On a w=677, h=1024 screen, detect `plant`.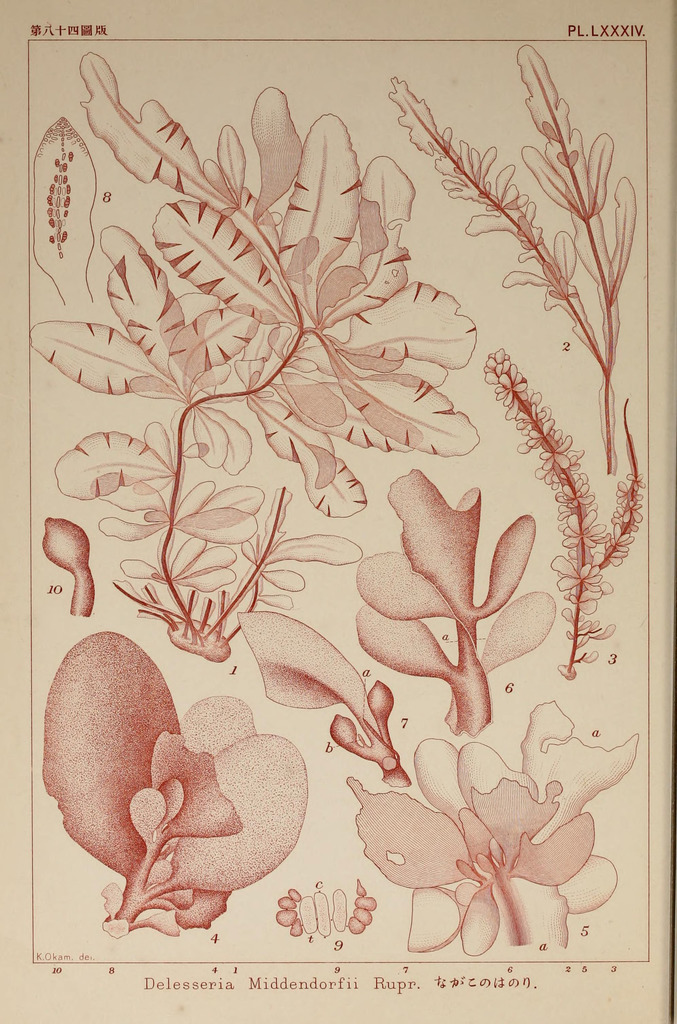
x1=386 y1=44 x2=638 y2=477.
